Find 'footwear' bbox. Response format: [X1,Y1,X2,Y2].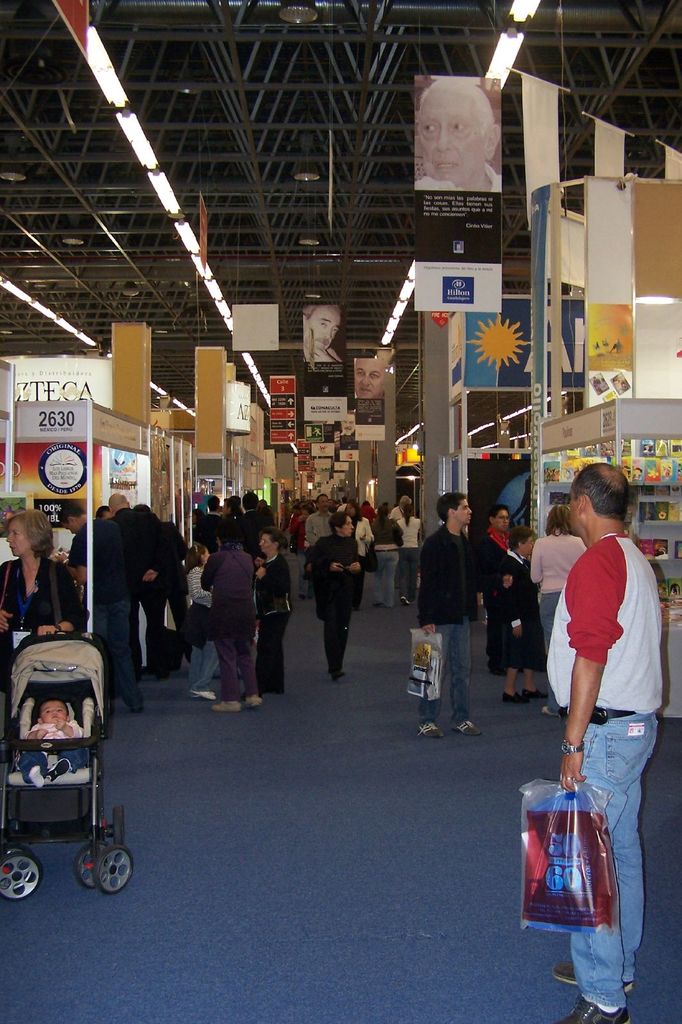
[524,690,548,701].
